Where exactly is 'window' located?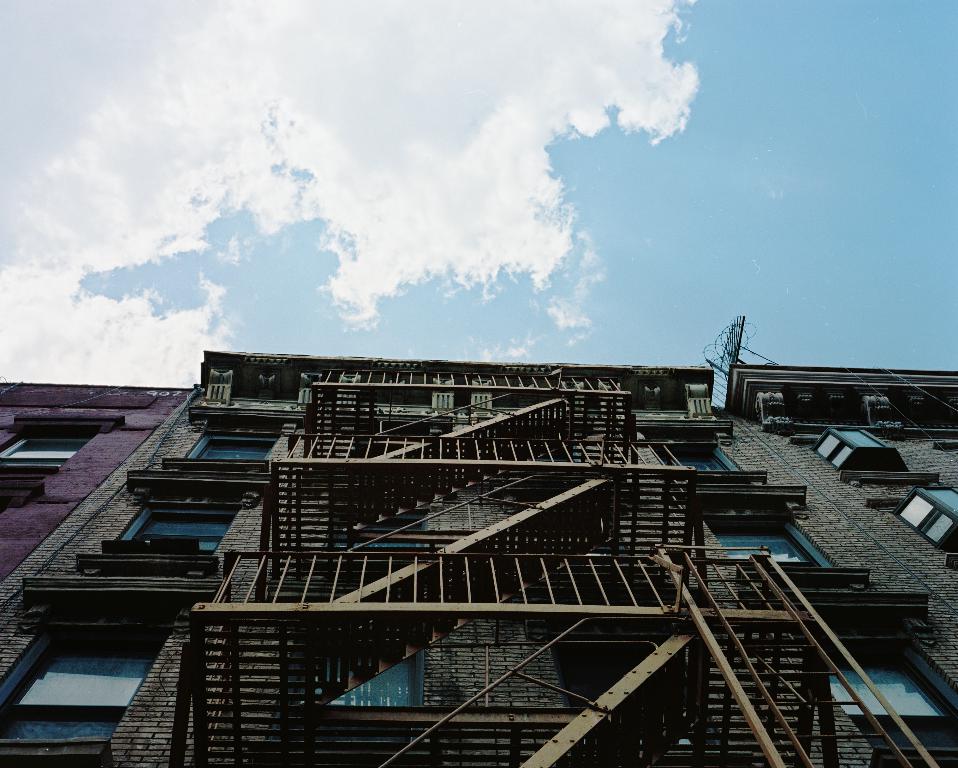
Its bounding box is (x1=827, y1=430, x2=890, y2=449).
